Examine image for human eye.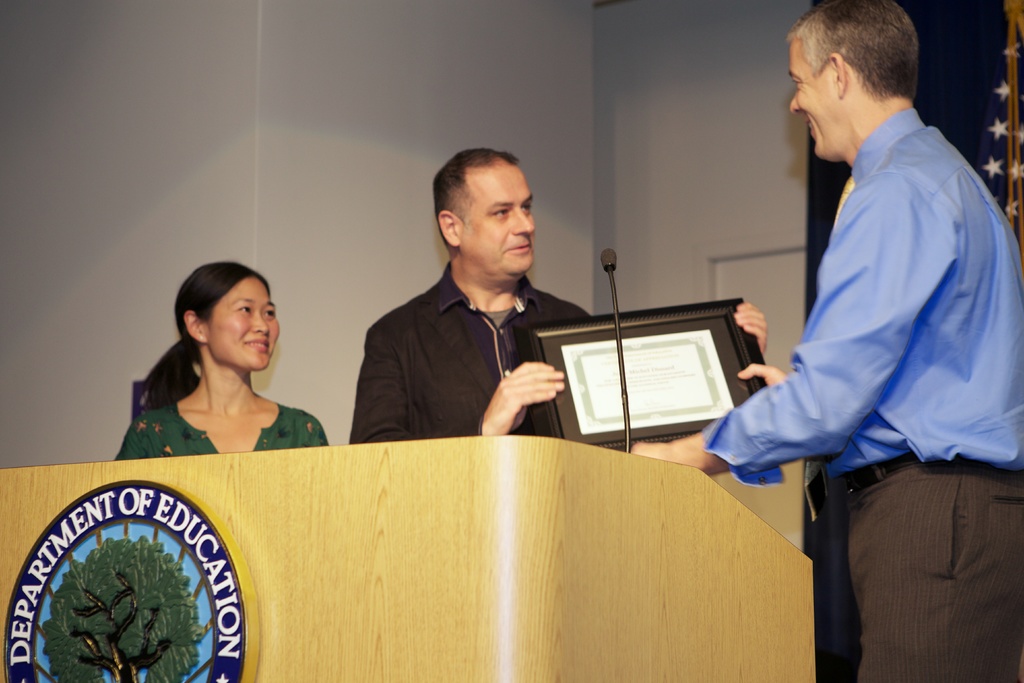
Examination result: box=[262, 304, 278, 321].
